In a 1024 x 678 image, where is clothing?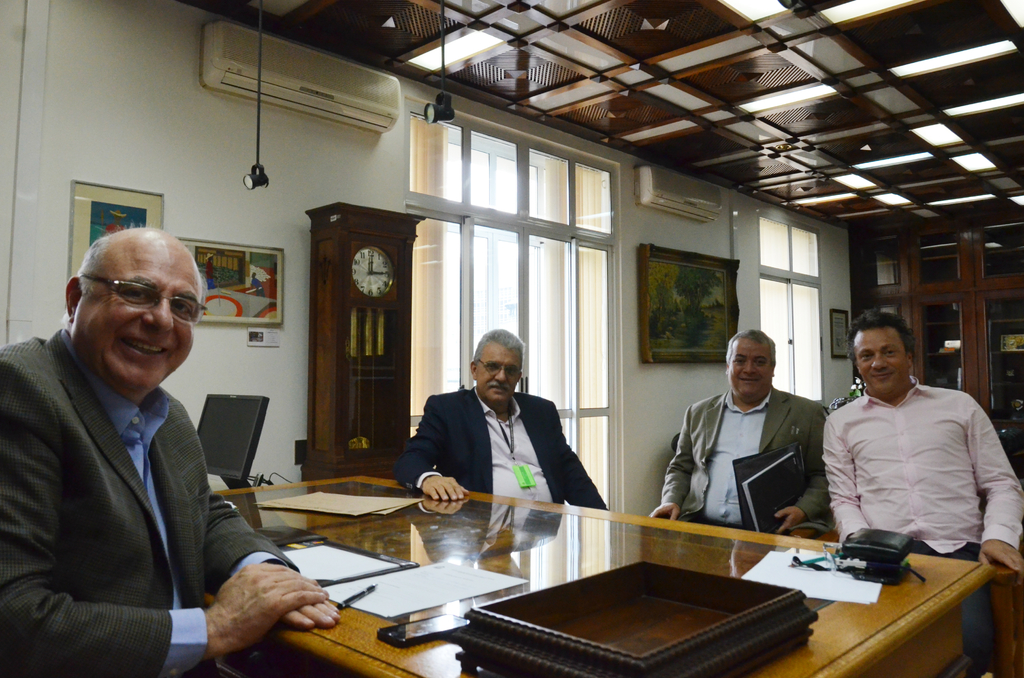
bbox(656, 389, 829, 535).
